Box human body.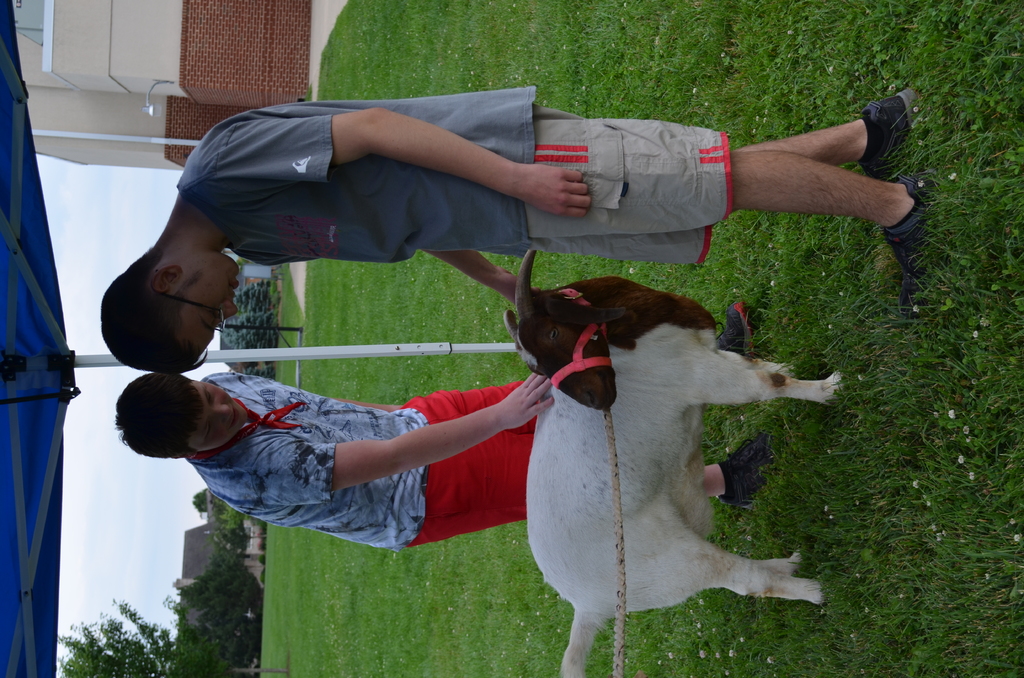
x1=98, y1=86, x2=940, y2=314.
